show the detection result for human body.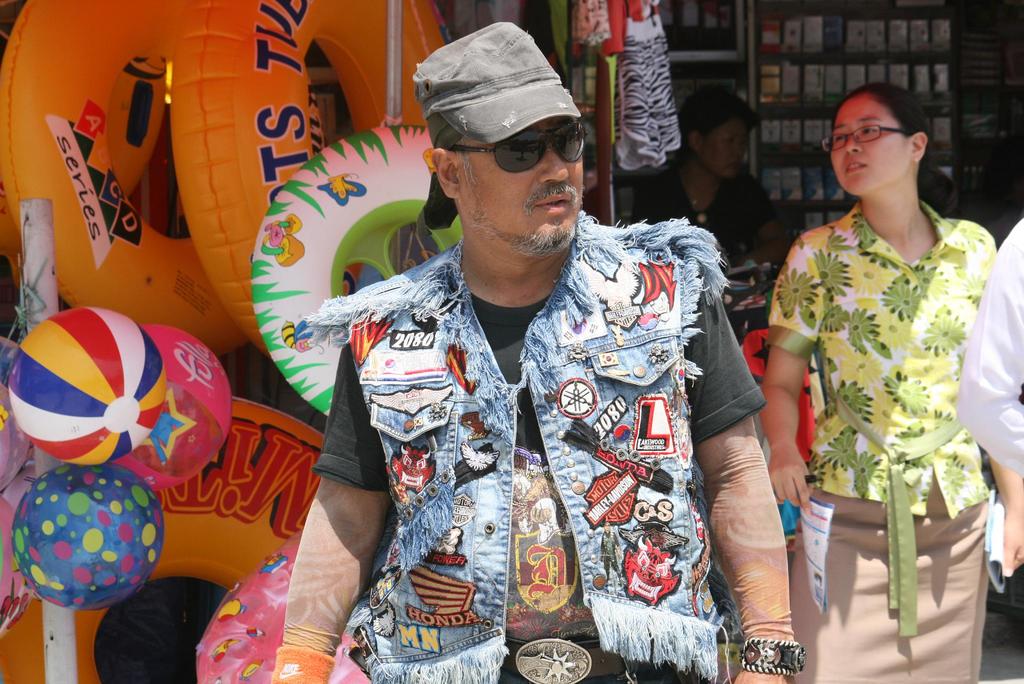
box=[961, 208, 1023, 580].
